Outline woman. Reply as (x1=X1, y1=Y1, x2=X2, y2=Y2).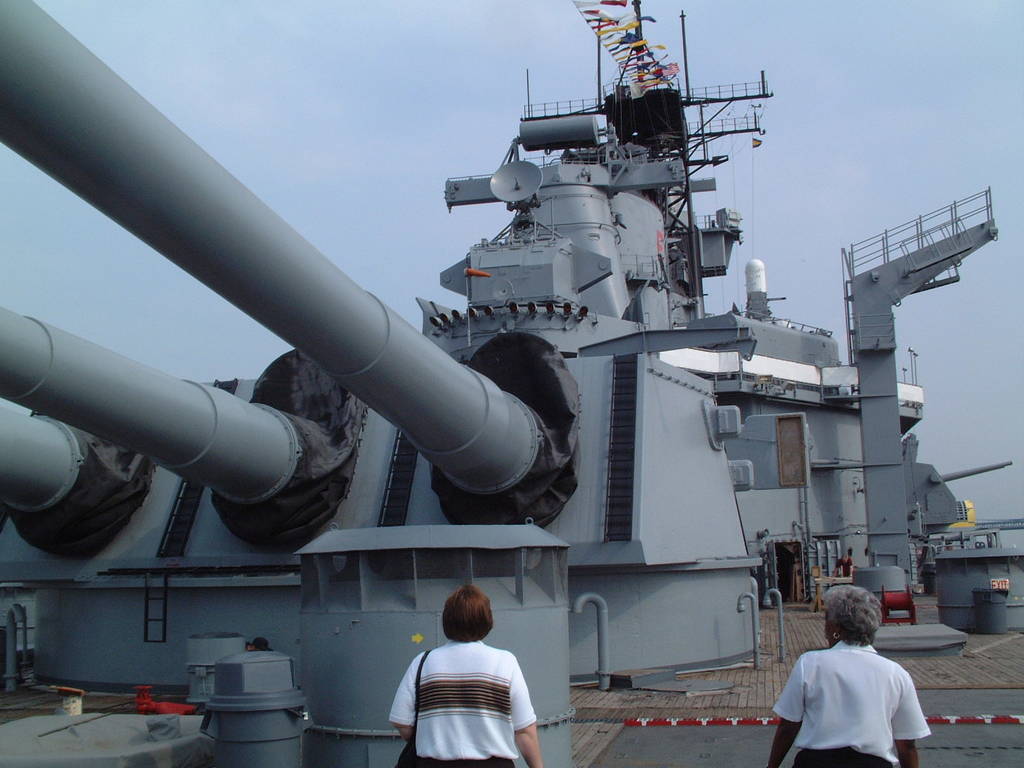
(x1=389, y1=585, x2=542, y2=767).
